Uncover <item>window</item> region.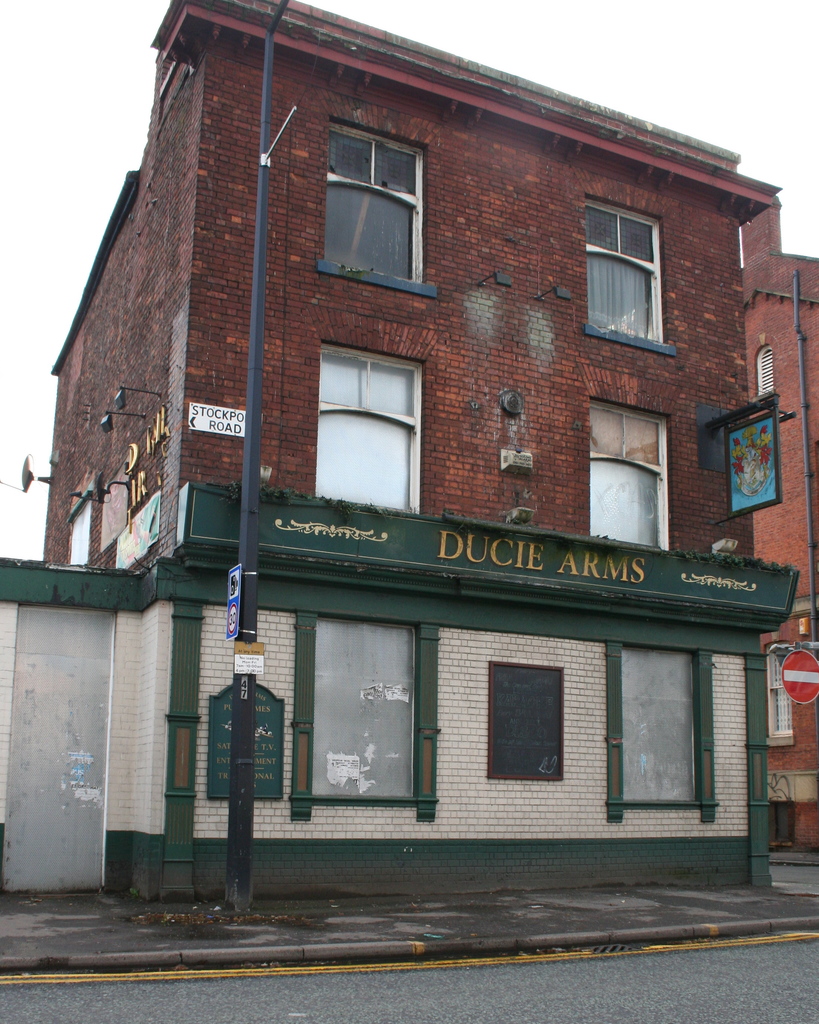
Uncovered: 309, 616, 414, 798.
